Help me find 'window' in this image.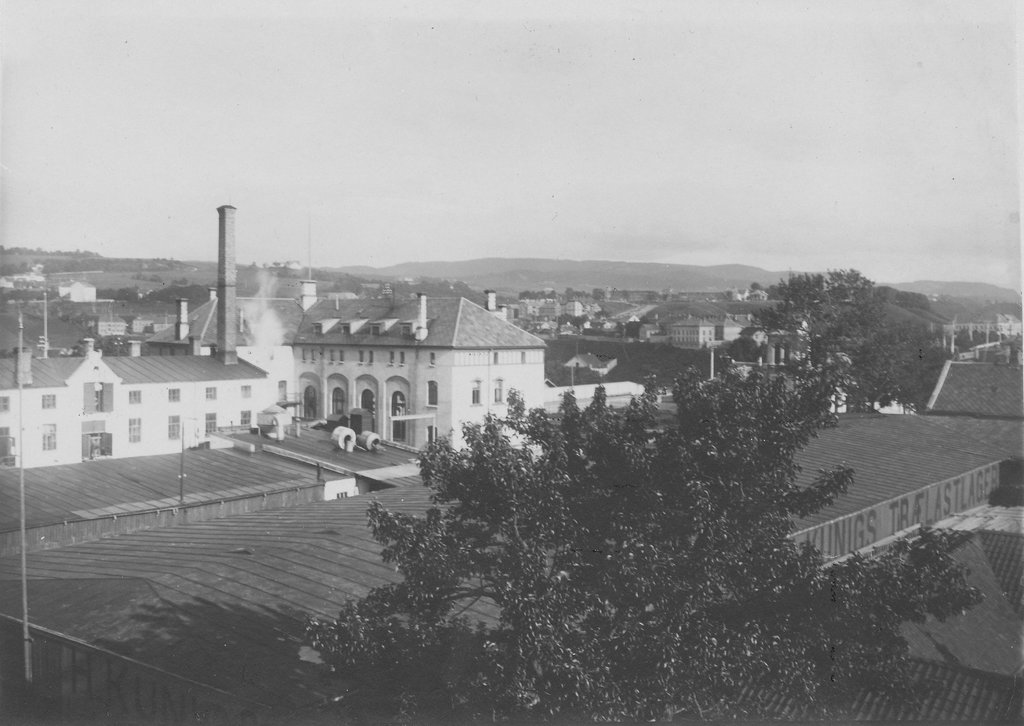
Found it: x1=331, y1=386, x2=349, y2=414.
